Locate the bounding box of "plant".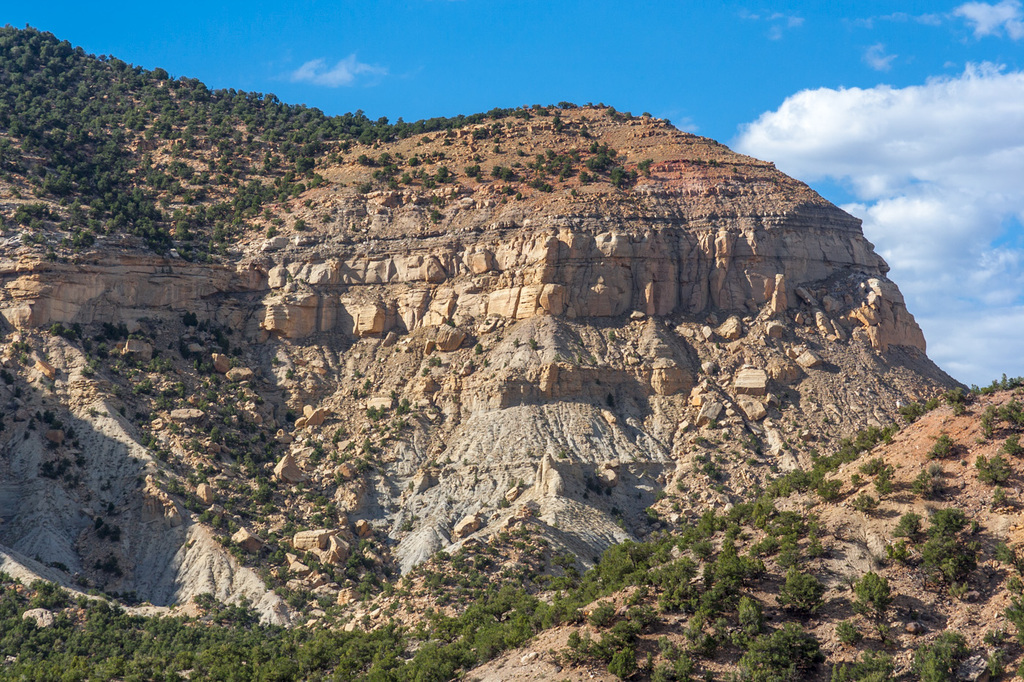
Bounding box: (944, 376, 976, 406).
